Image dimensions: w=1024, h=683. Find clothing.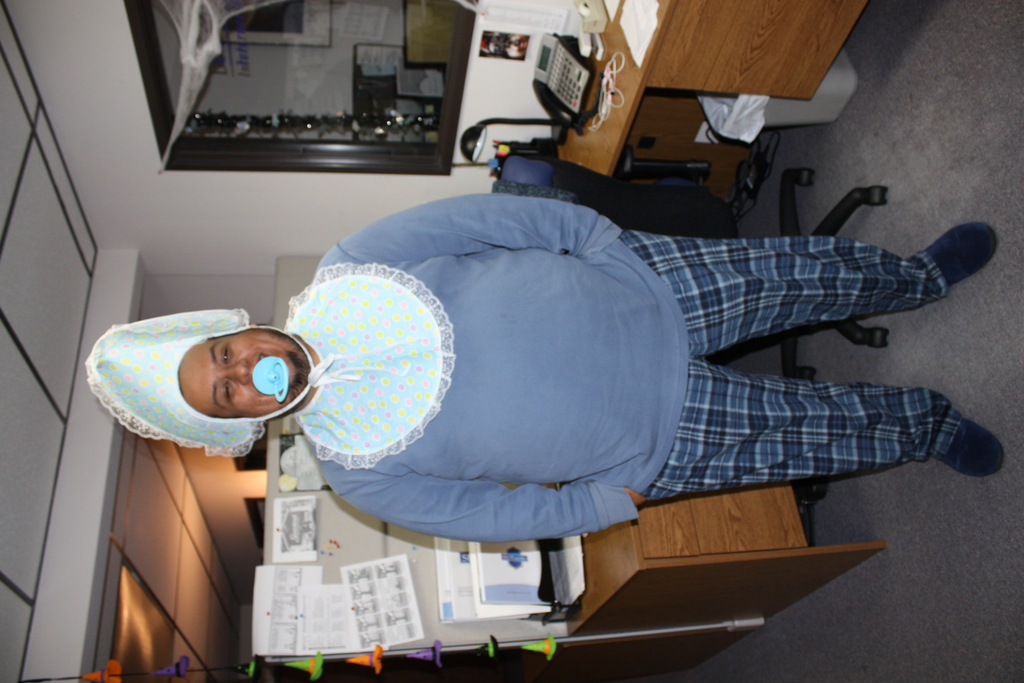
158 144 958 586.
